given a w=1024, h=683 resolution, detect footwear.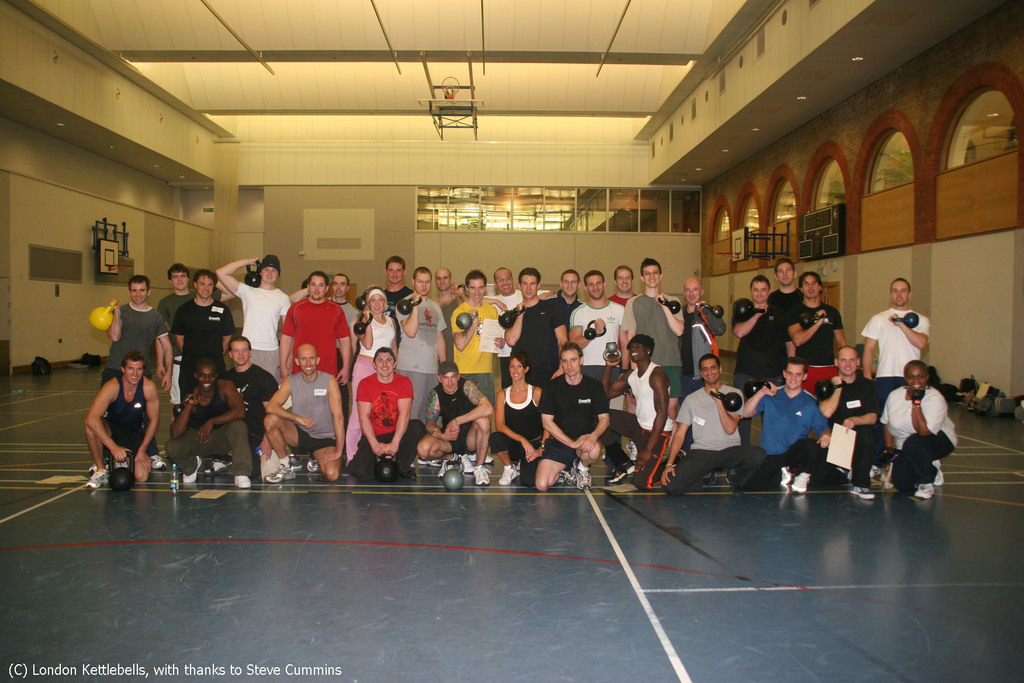
Rect(849, 485, 875, 498).
